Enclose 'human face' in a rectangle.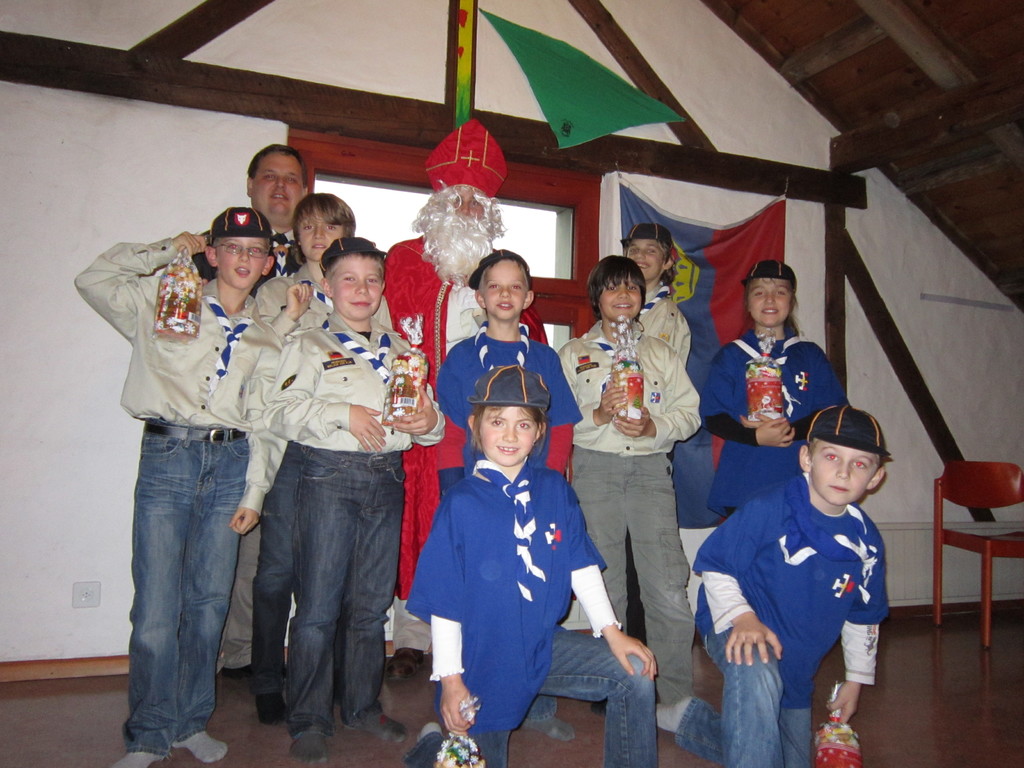
select_region(218, 234, 268, 292).
